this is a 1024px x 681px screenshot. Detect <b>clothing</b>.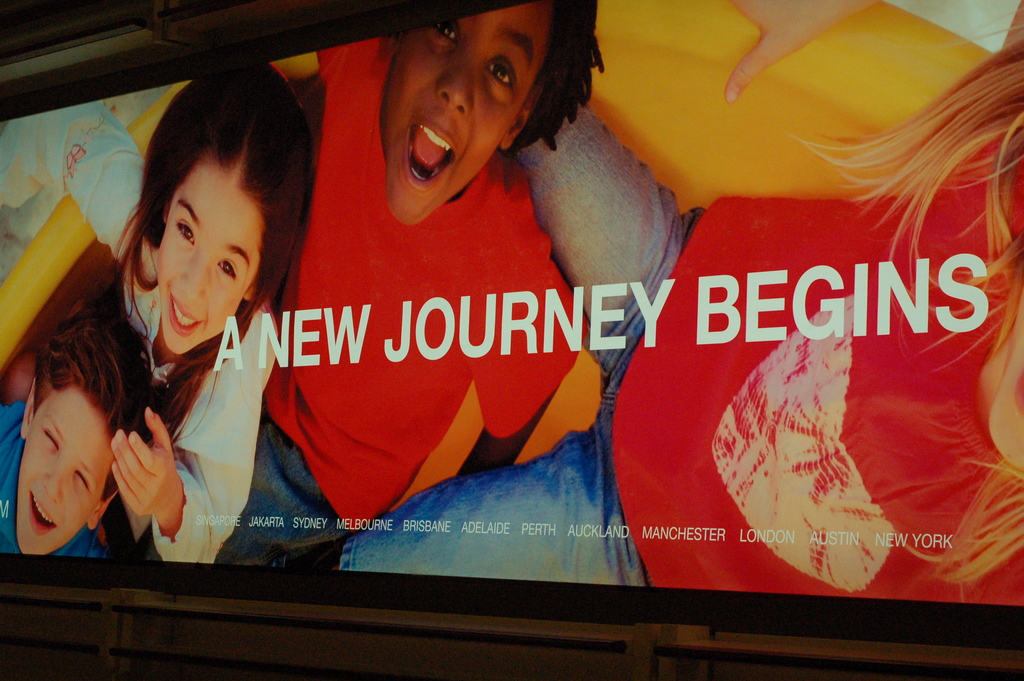
0,404,108,556.
